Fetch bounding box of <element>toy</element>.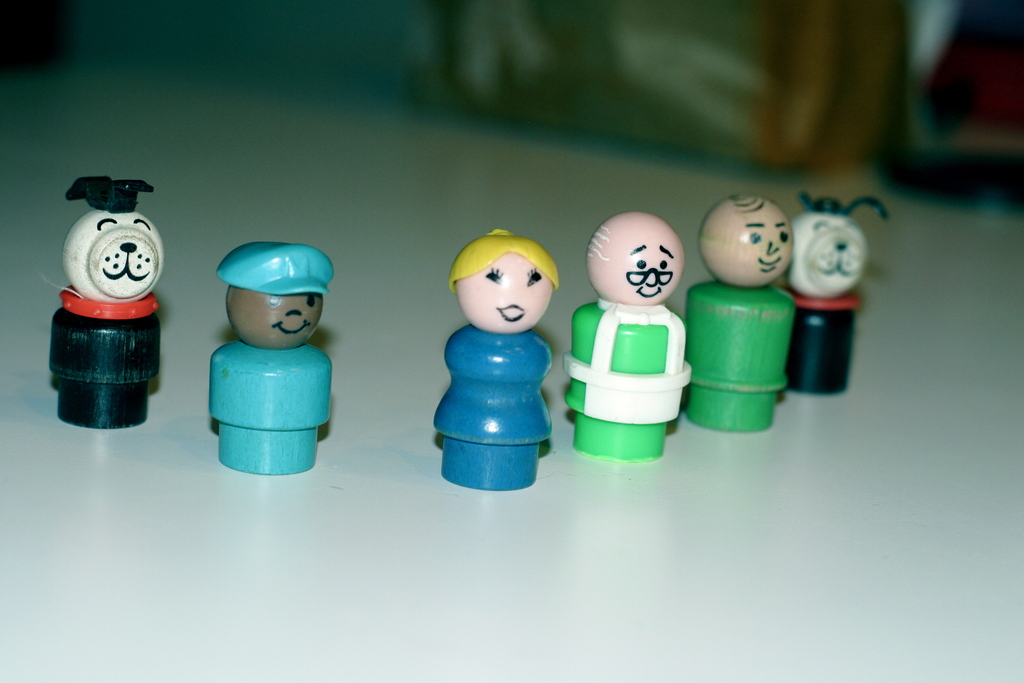
Bbox: x1=690 y1=193 x2=803 y2=404.
